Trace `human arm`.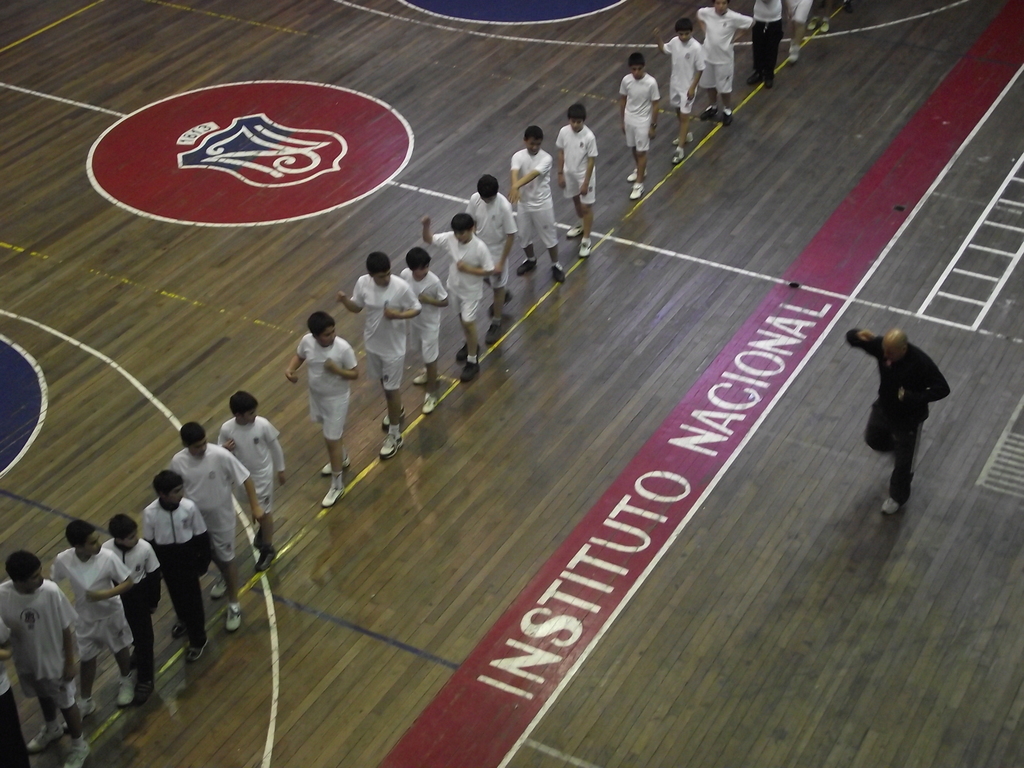
Traced to x1=697, y1=2, x2=709, y2=40.
